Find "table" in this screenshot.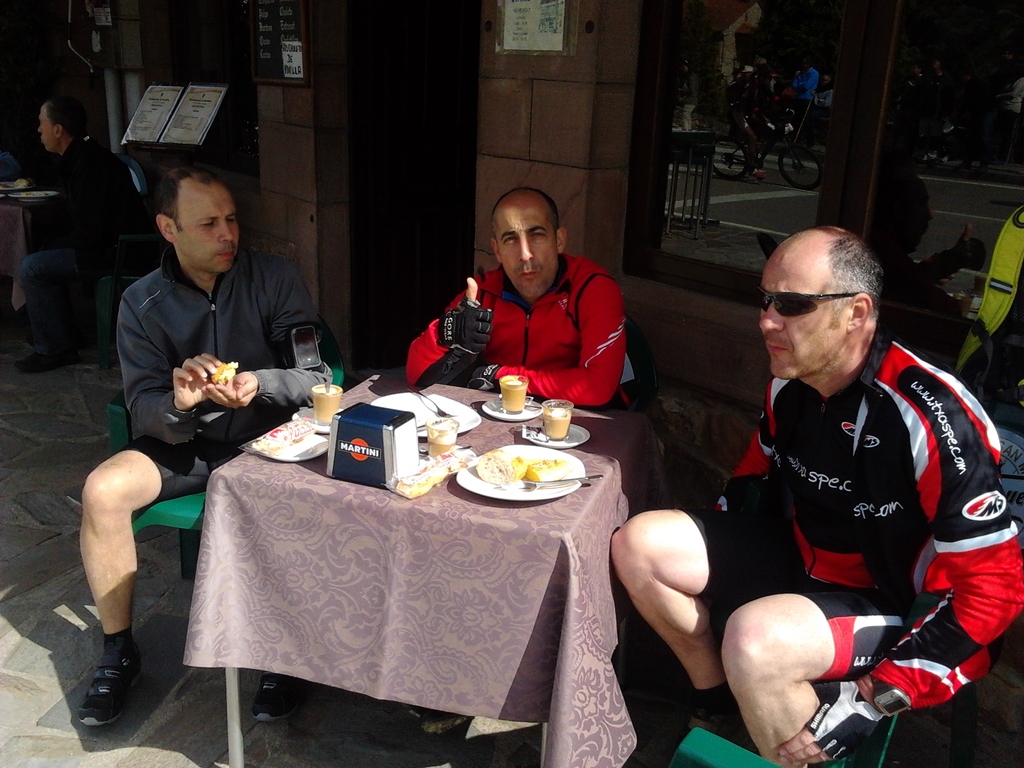
The bounding box for "table" is Rect(146, 385, 670, 767).
